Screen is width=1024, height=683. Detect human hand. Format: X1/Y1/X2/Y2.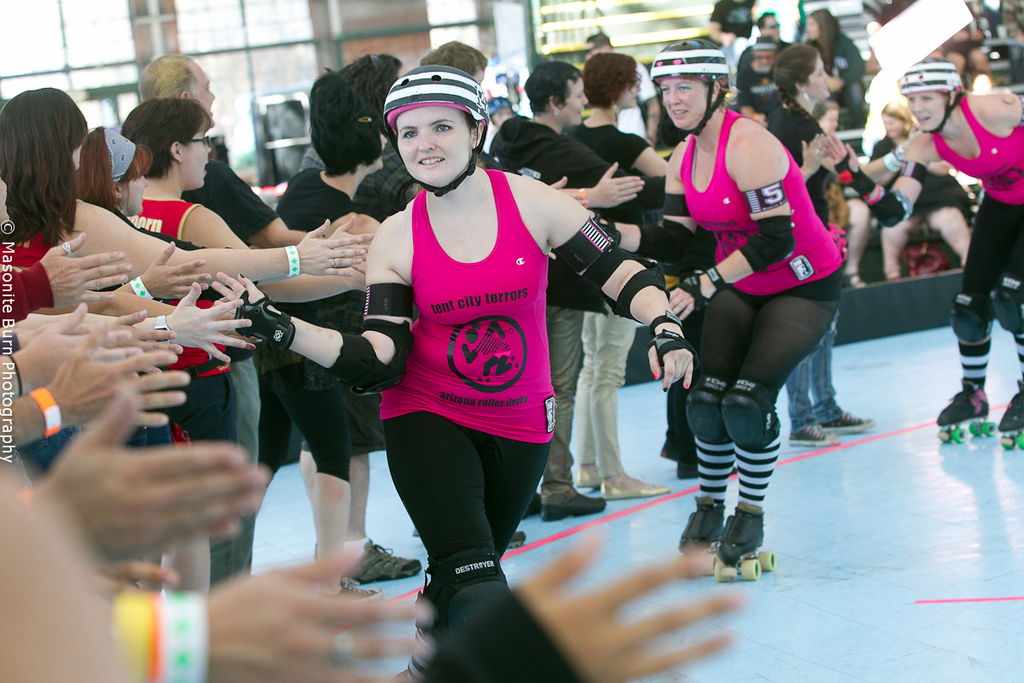
548/175/589/209.
